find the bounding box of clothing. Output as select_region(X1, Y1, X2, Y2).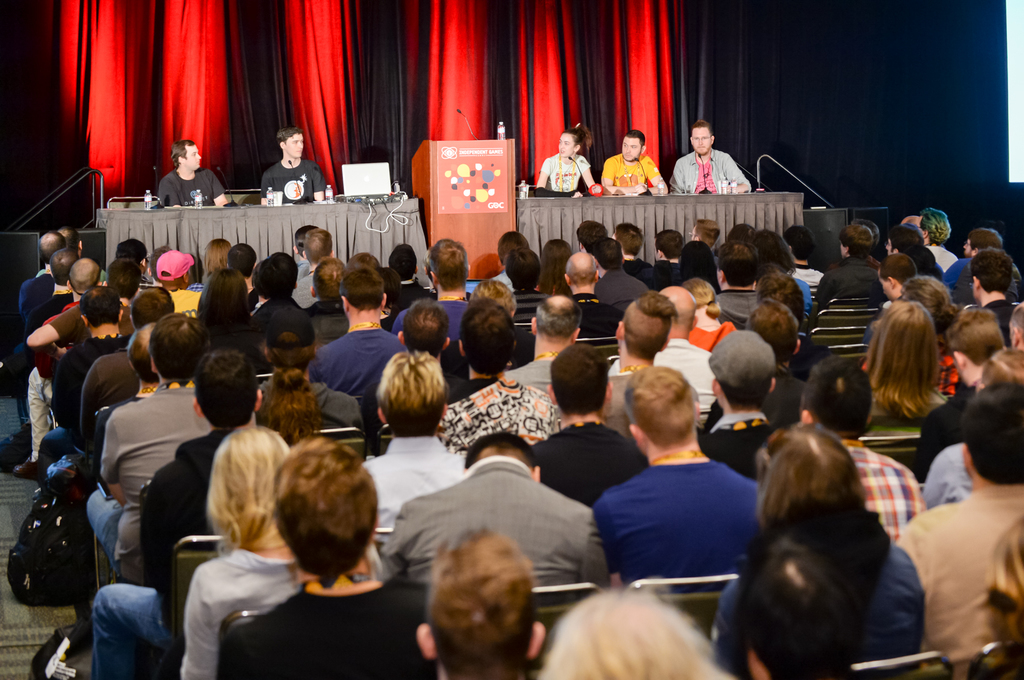
select_region(890, 483, 1023, 676).
